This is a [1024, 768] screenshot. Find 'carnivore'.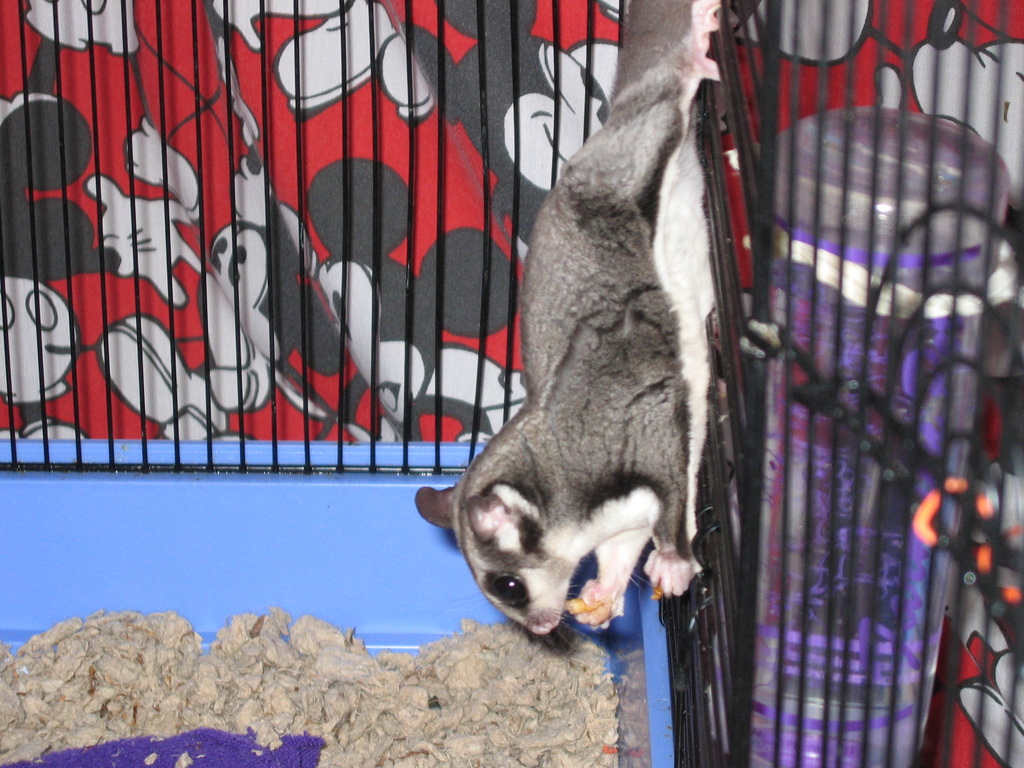
Bounding box: <region>406, 0, 739, 656</region>.
